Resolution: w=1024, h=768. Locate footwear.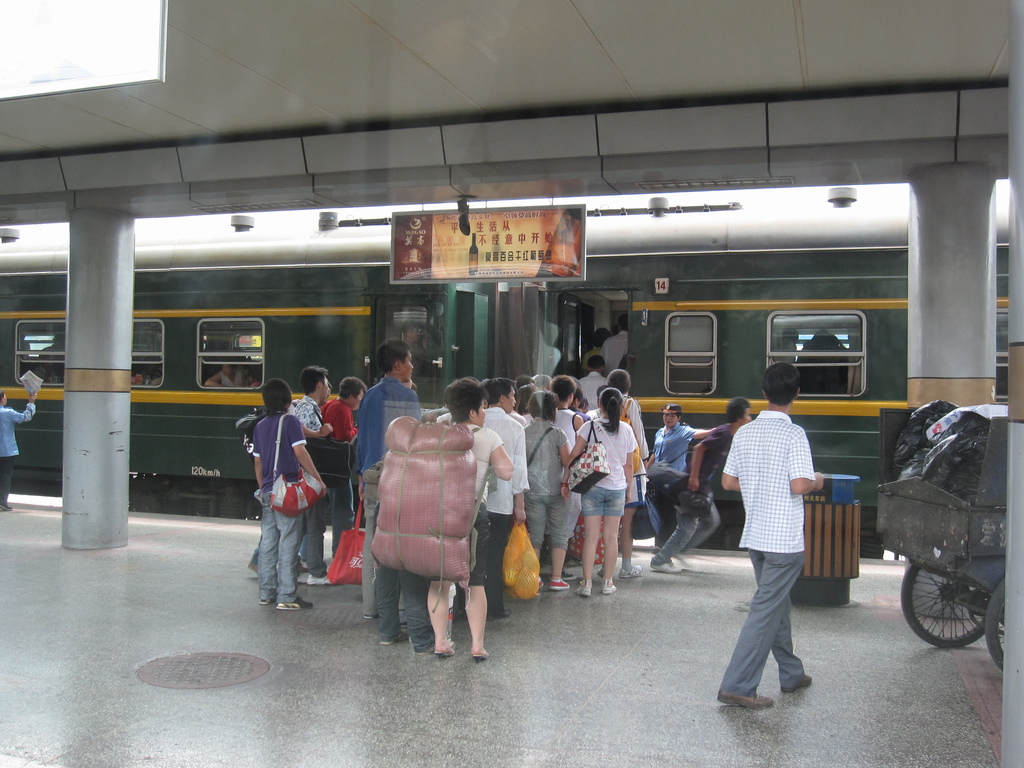
l=299, t=569, r=308, b=585.
